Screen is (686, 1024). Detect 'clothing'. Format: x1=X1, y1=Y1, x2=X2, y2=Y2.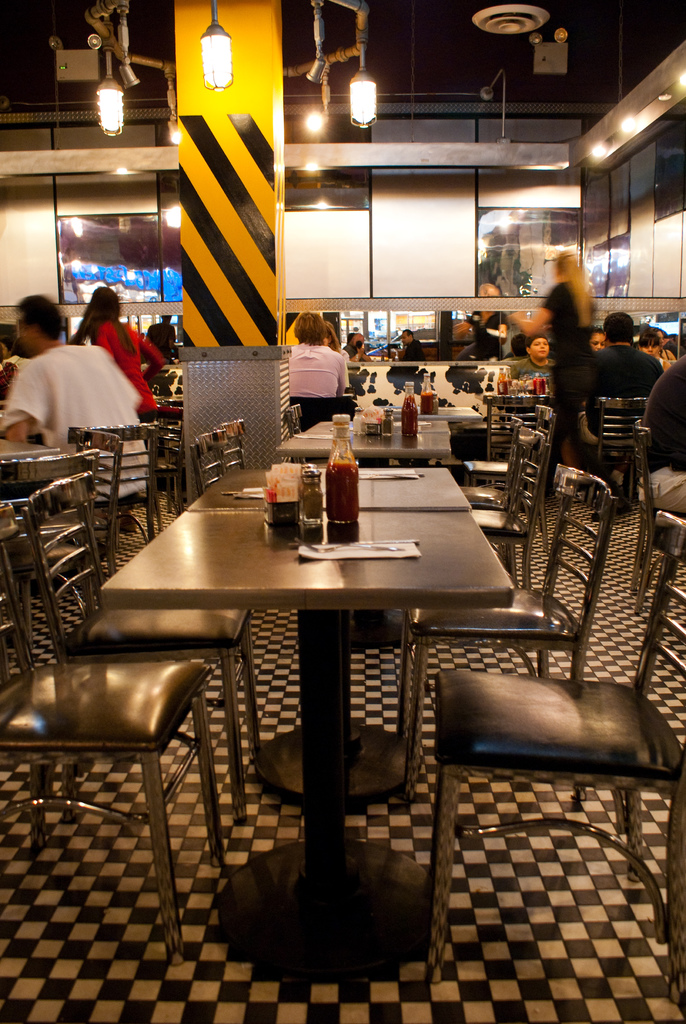
x1=145, y1=321, x2=176, y2=364.
